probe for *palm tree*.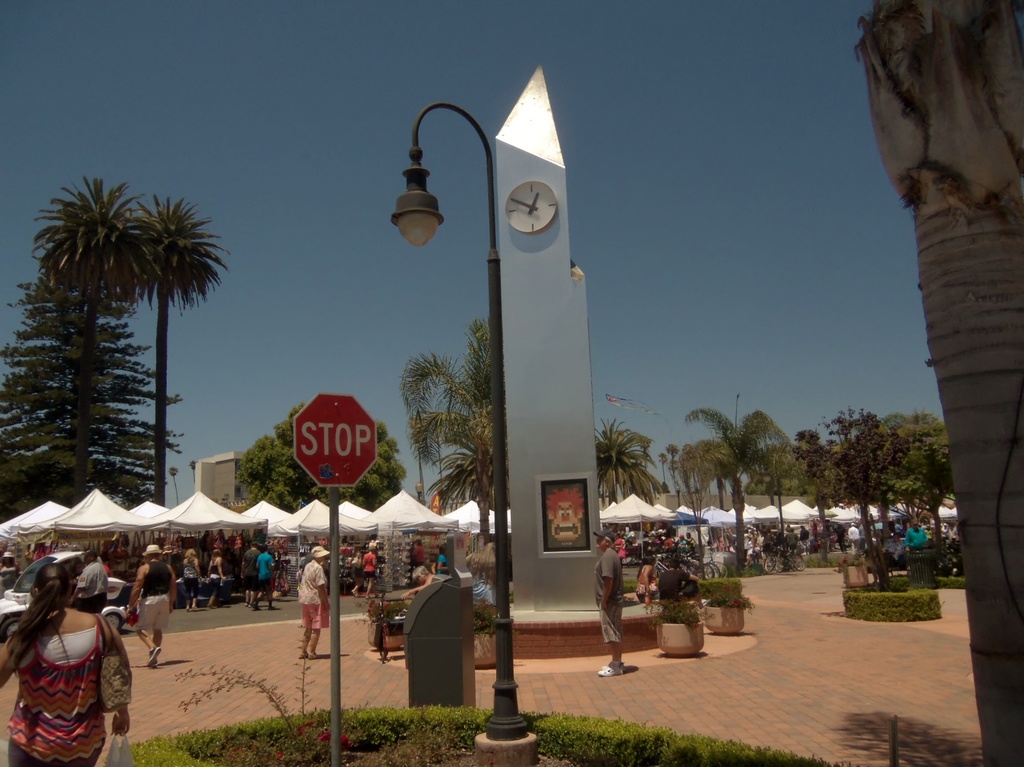
Probe result: {"left": 820, "top": 402, "right": 904, "bottom": 556}.
